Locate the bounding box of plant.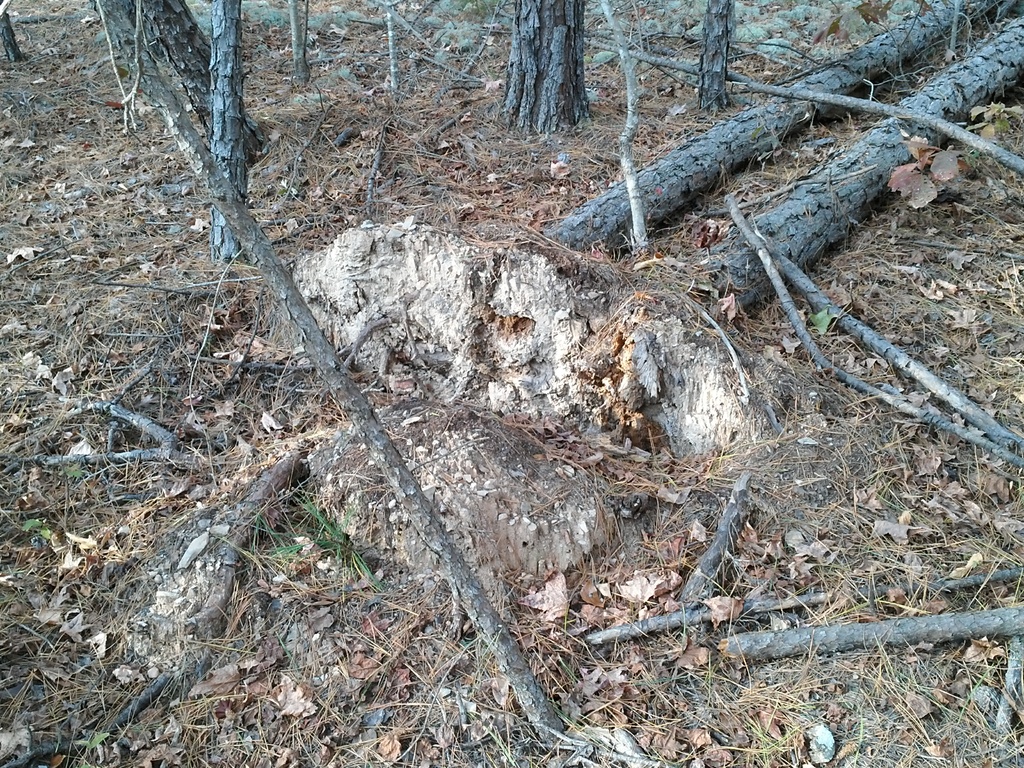
Bounding box: (left=256, top=505, right=345, bottom=570).
